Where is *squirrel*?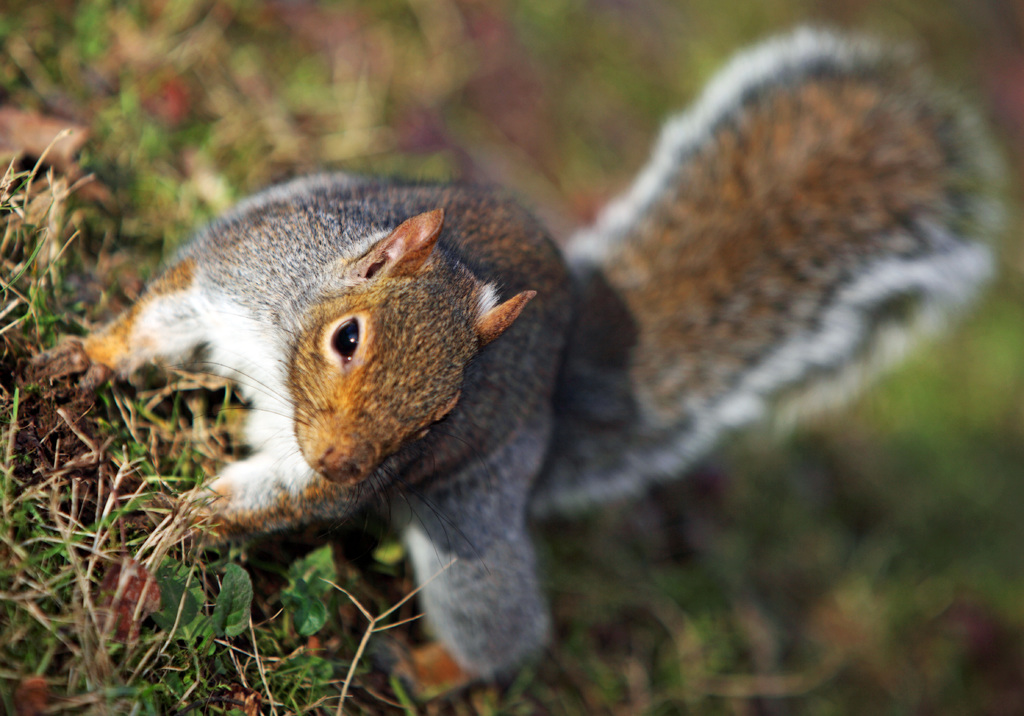
<box>36,29,1010,693</box>.
